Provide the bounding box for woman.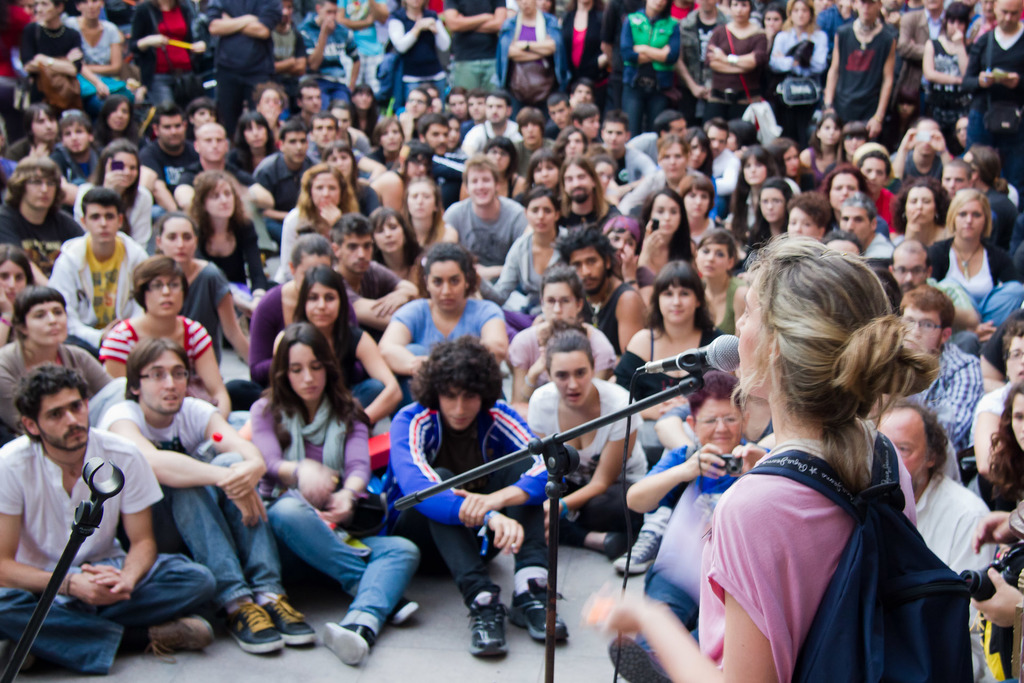
crop(826, 118, 876, 173).
